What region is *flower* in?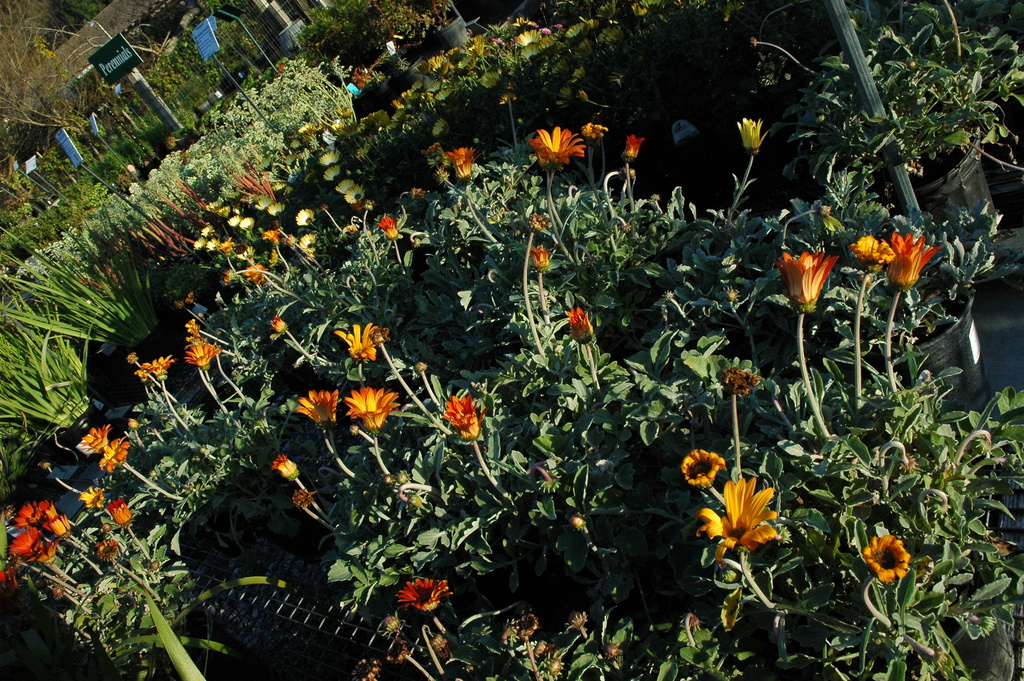
[x1=396, y1=578, x2=450, y2=609].
